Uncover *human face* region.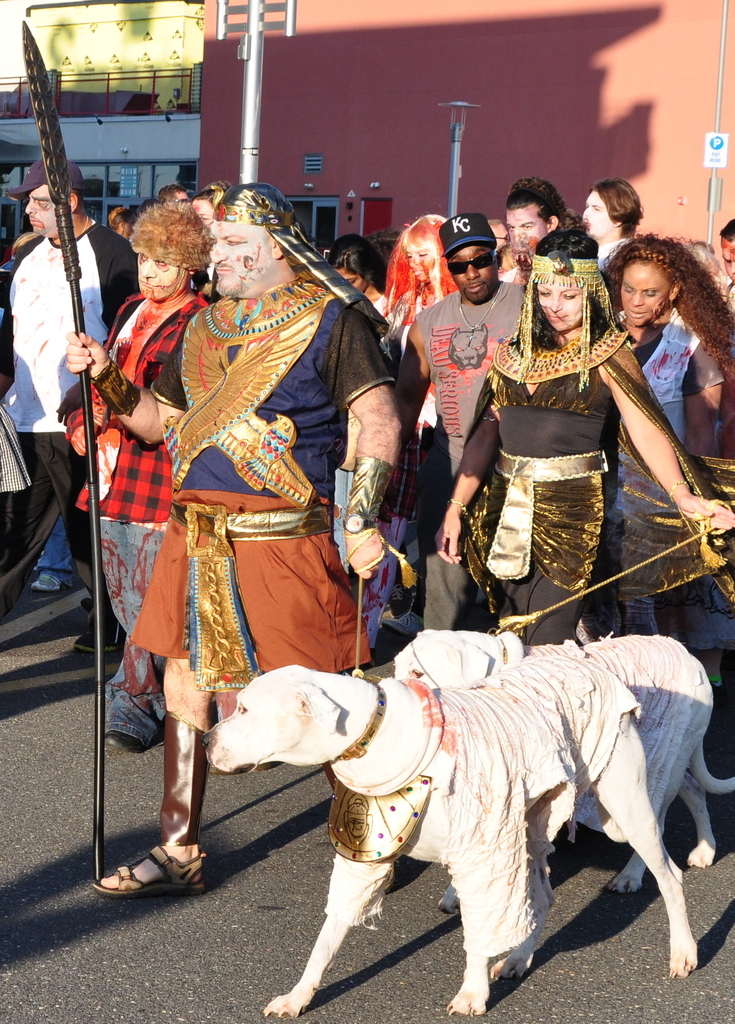
Uncovered: [x1=580, y1=193, x2=613, y2=240].
